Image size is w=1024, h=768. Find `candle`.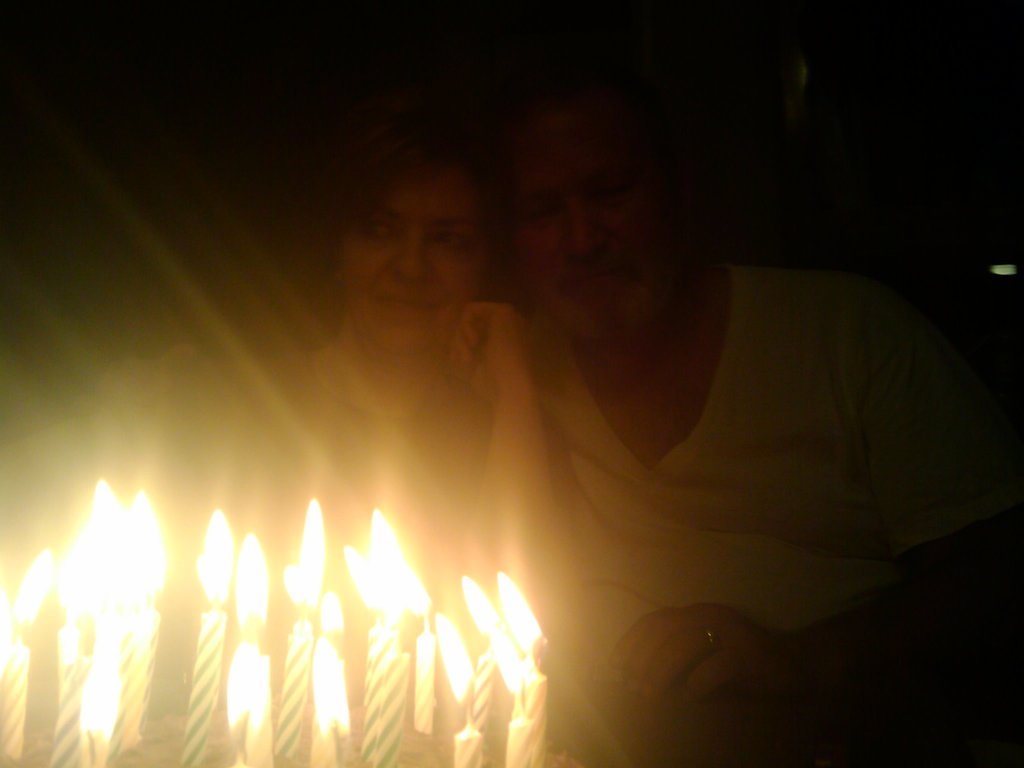
{"x1": 314, "y1": 593, "x2": 355, "y2": 767}.
